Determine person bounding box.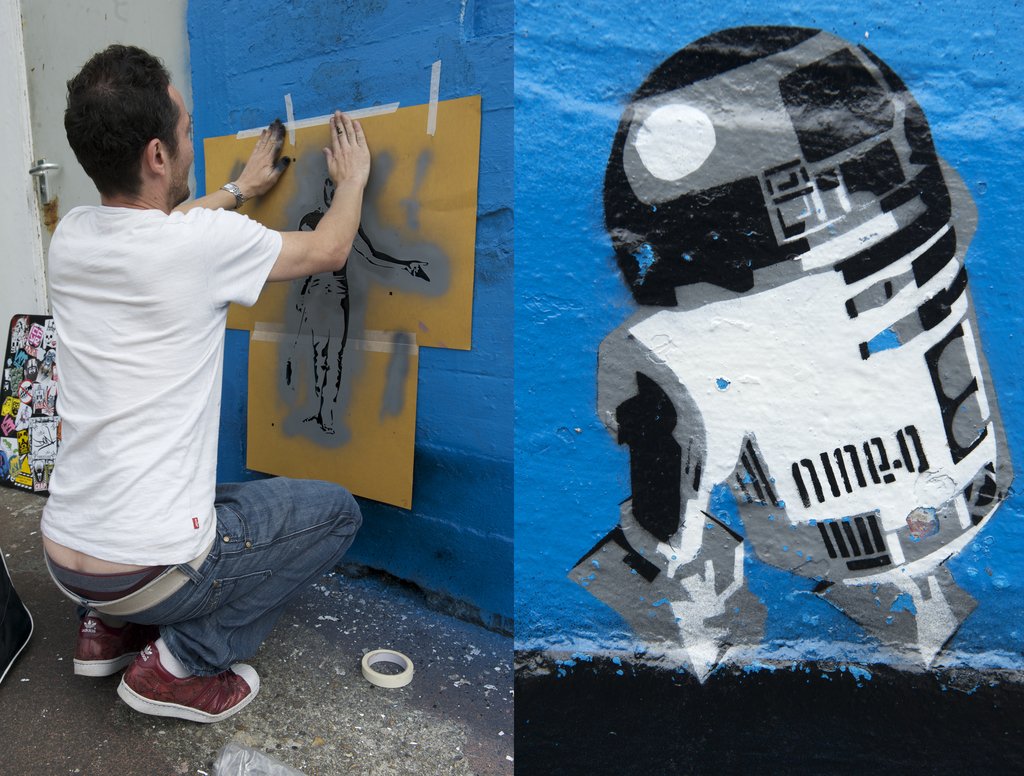
Determined: (47, 43, 363, 725).
